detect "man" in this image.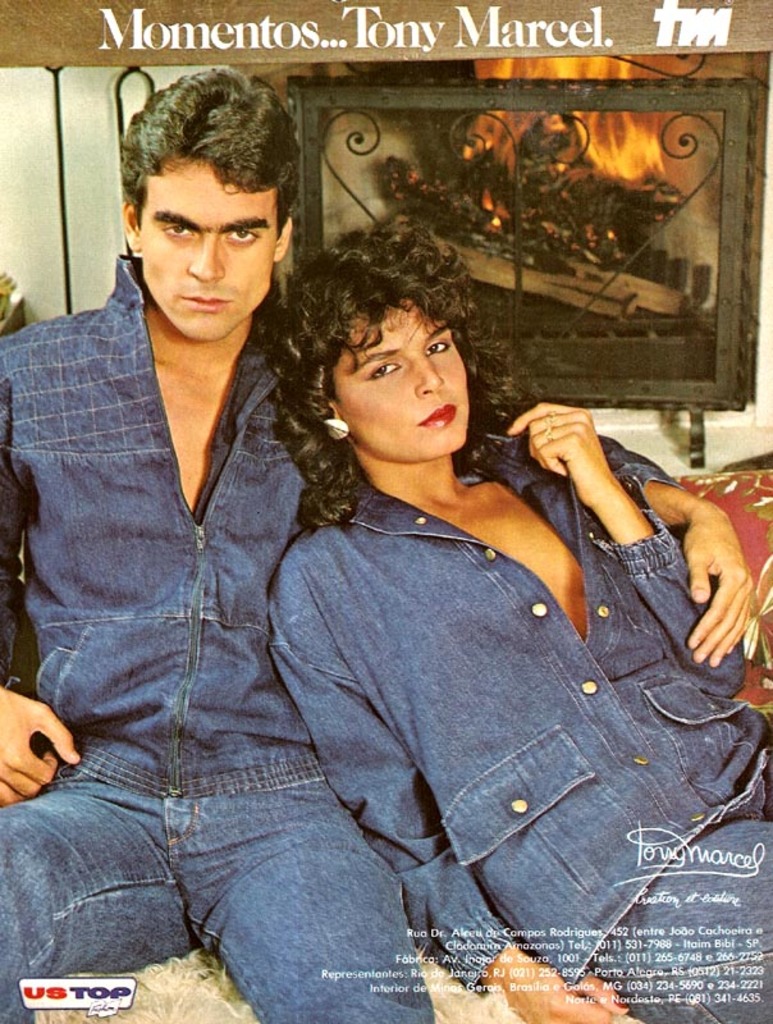
Detection: bbox=(64, 142, 614, 974).
